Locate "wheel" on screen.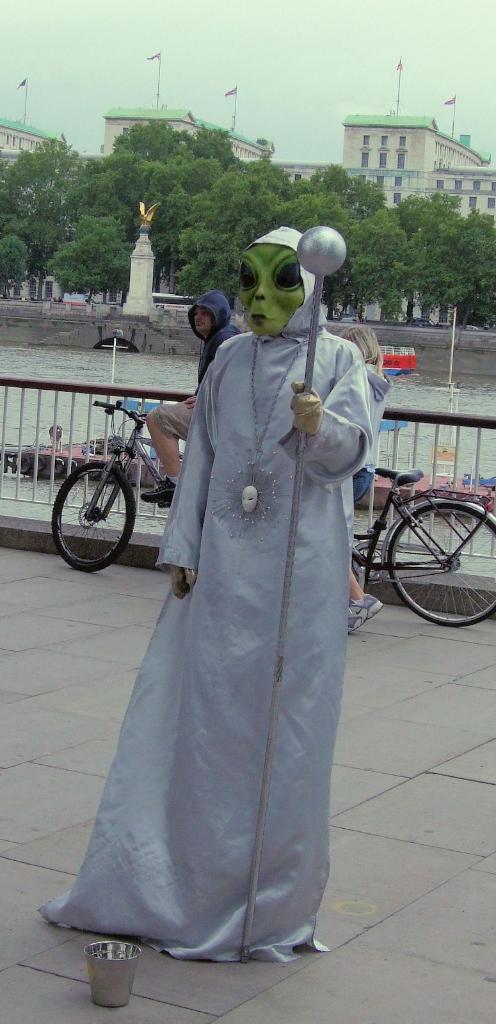
On screen at select_region(54, 458, 132, 565).
